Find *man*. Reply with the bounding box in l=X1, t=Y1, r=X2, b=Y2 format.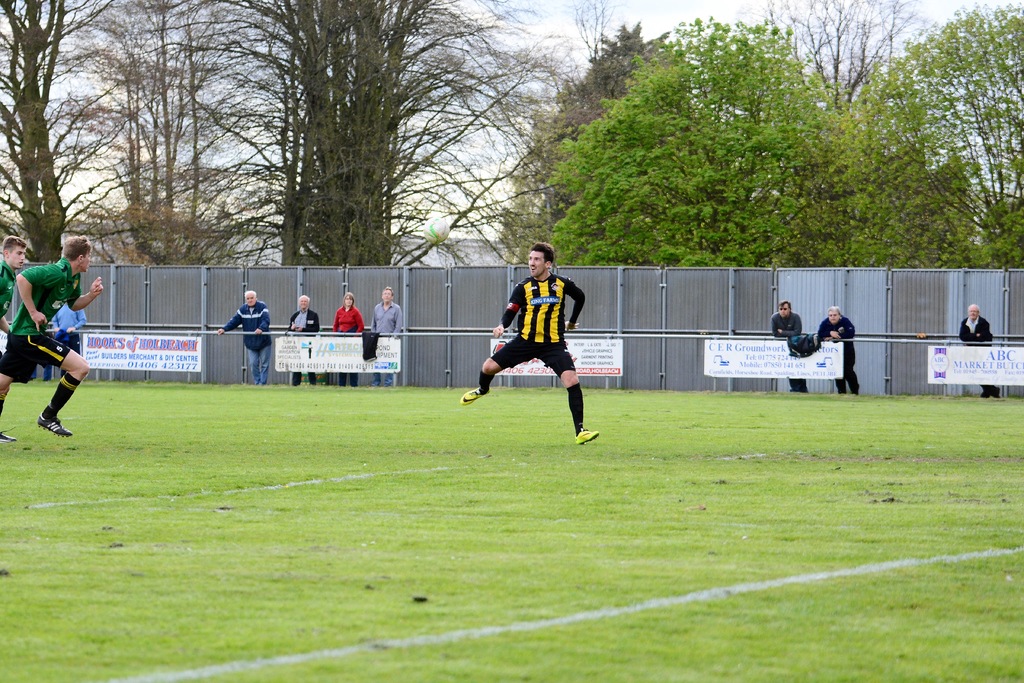
l=0, t=238, r=12, b=338.
